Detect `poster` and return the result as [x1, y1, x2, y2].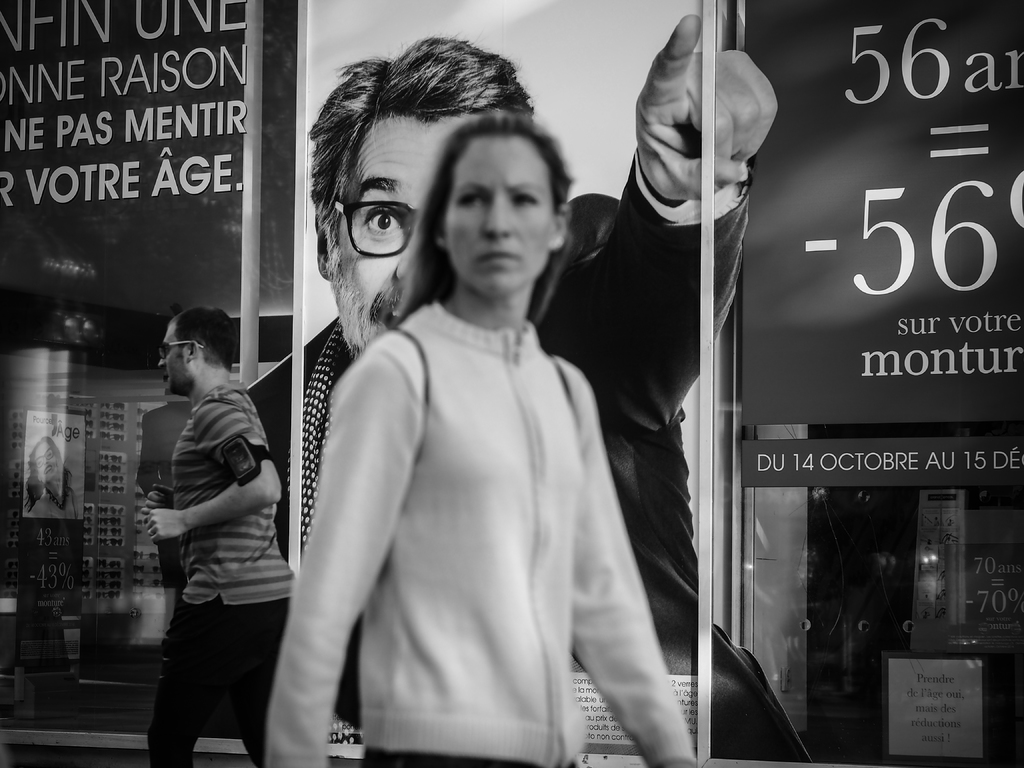
[309, 0, 694, 753].
